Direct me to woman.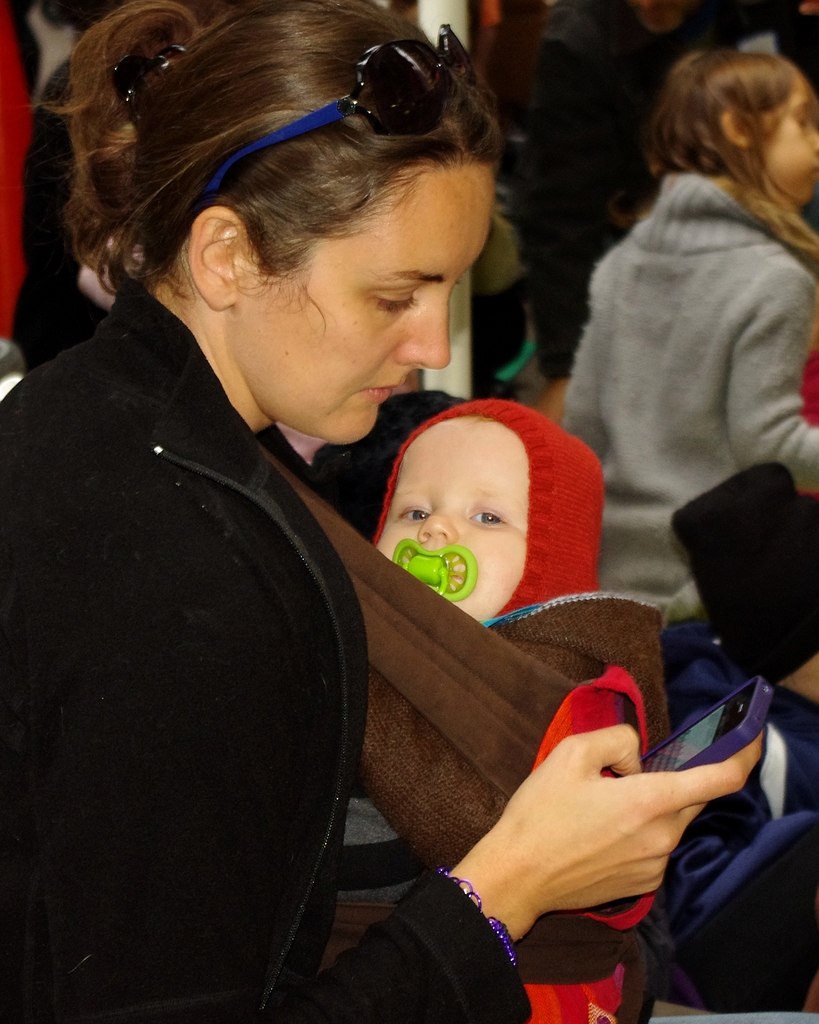
Direction: box=[0, 0, 763, 1023].
